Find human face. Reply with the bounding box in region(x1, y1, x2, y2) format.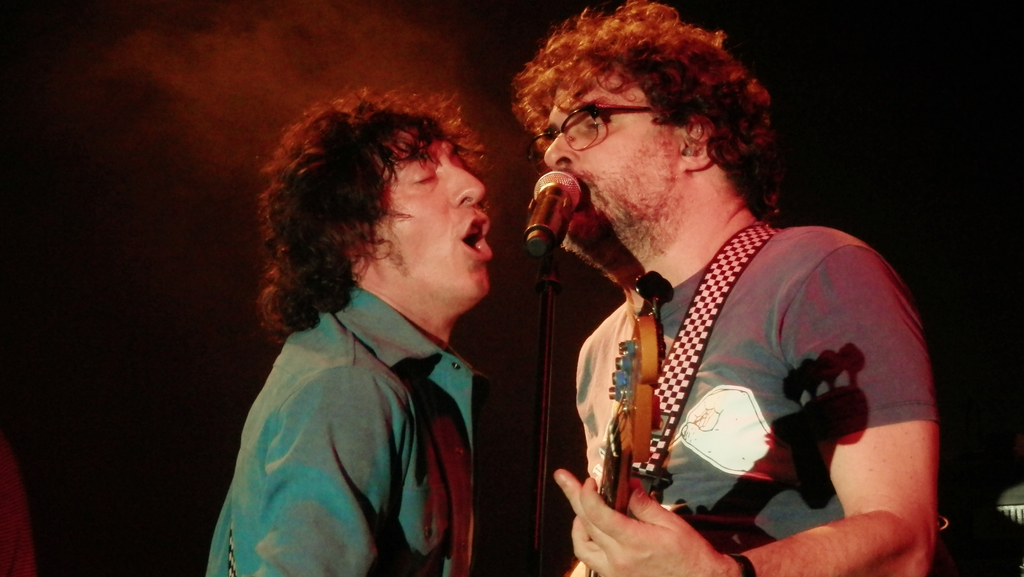
region(543, 58, 681, 250).
